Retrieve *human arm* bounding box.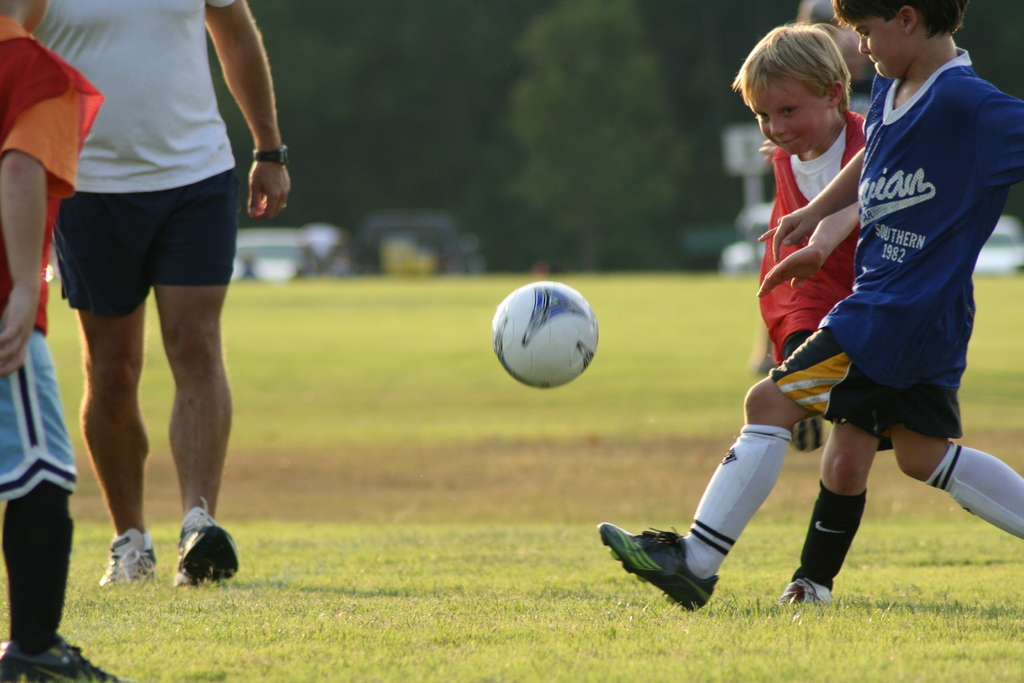
Bounding box: left=758, top=202, right=860, bottom=299.
